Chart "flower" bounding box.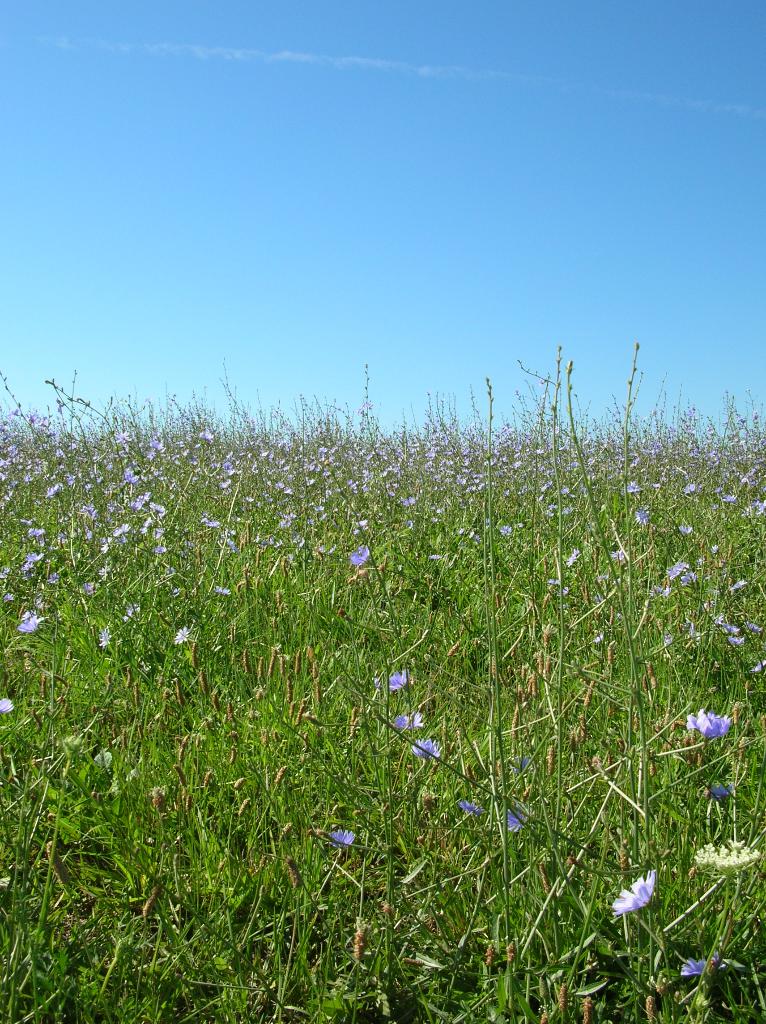
Charted: <bbox>748, 659, 765, 673</bbox>.
